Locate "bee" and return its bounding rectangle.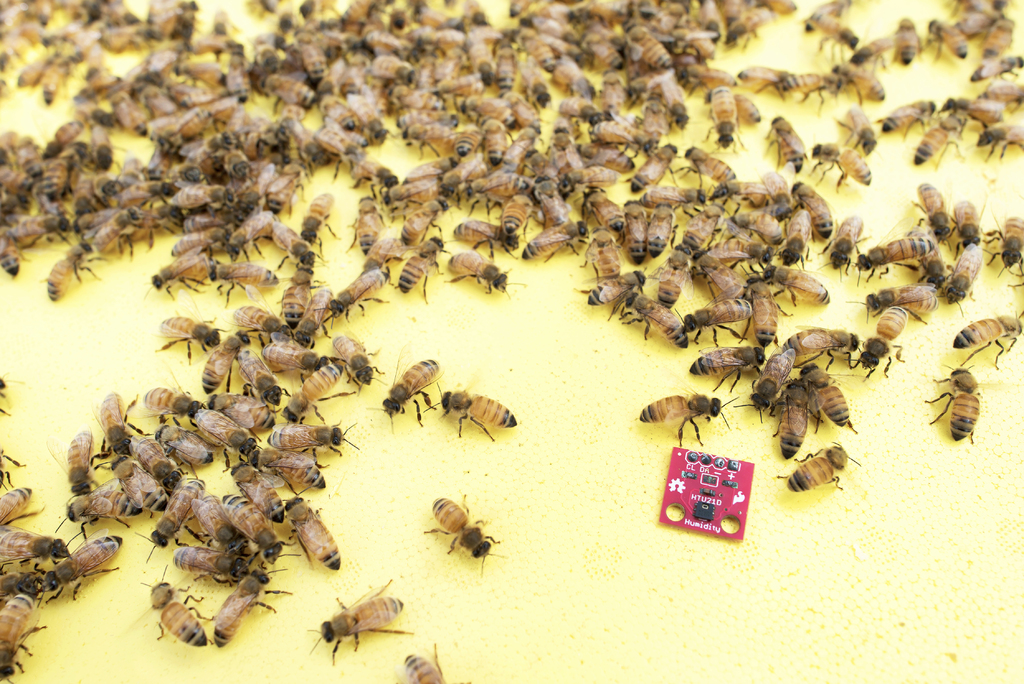
detection(849, 293, 899, 375).
